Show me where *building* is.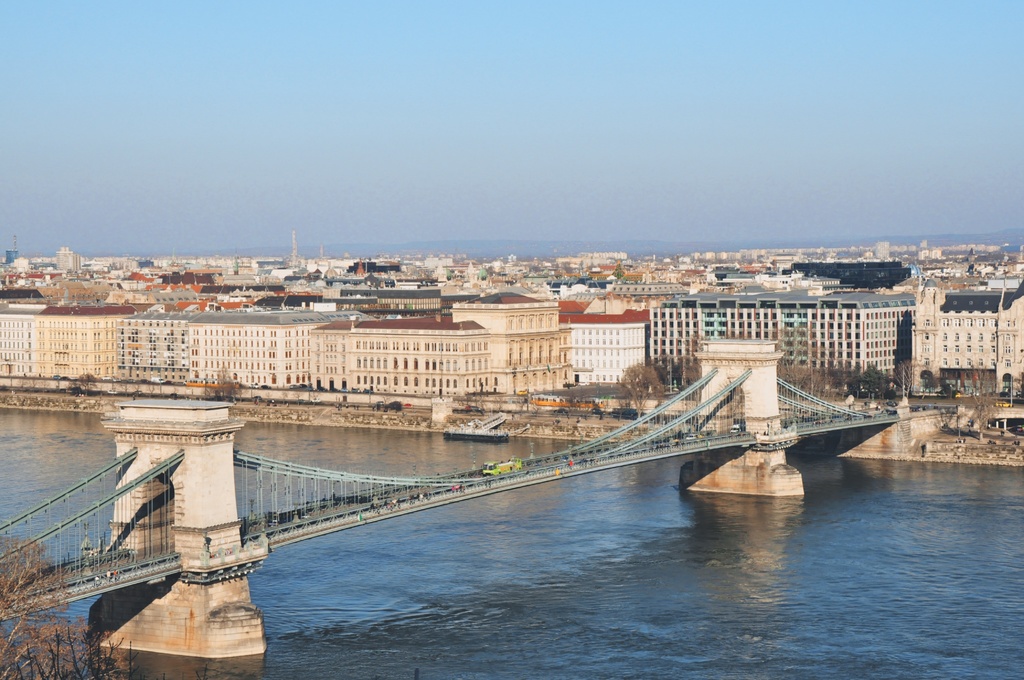
*building* is at x1=0 y1=307 x2=47 y2=379.
